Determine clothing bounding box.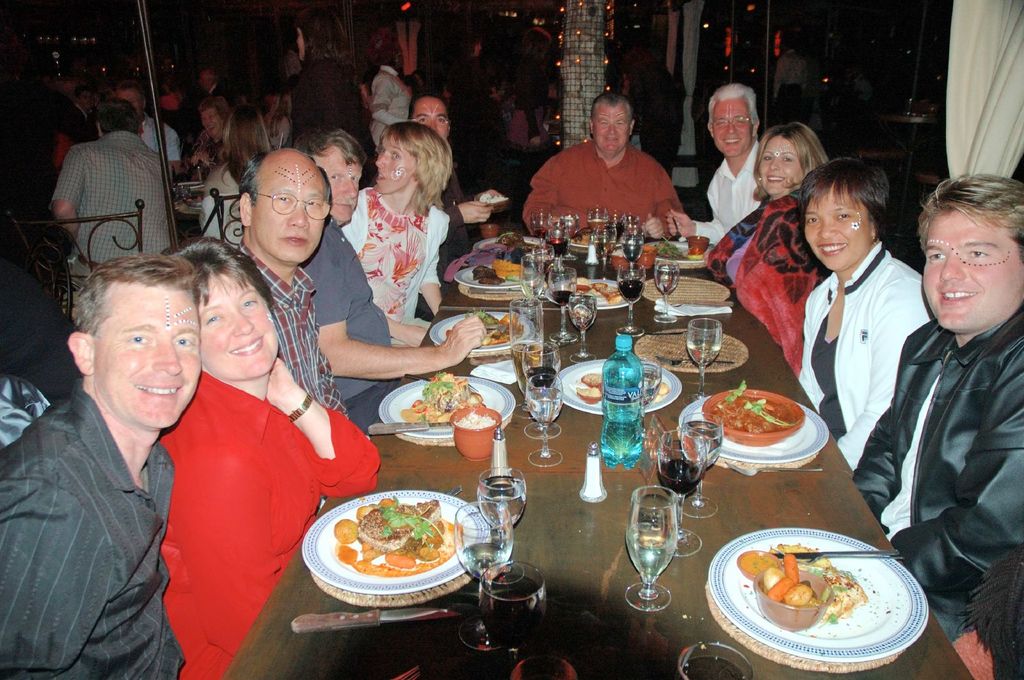
Determined: rect(136, 367, 369, 679).
